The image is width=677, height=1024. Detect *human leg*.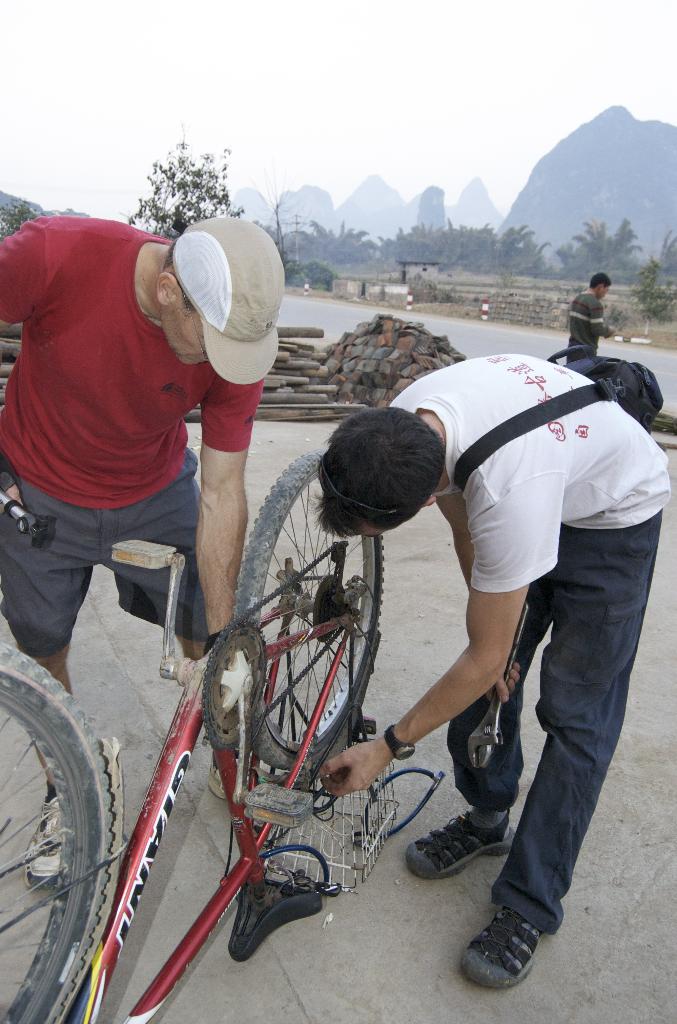
Detection: [9, 514, 105, 884].
